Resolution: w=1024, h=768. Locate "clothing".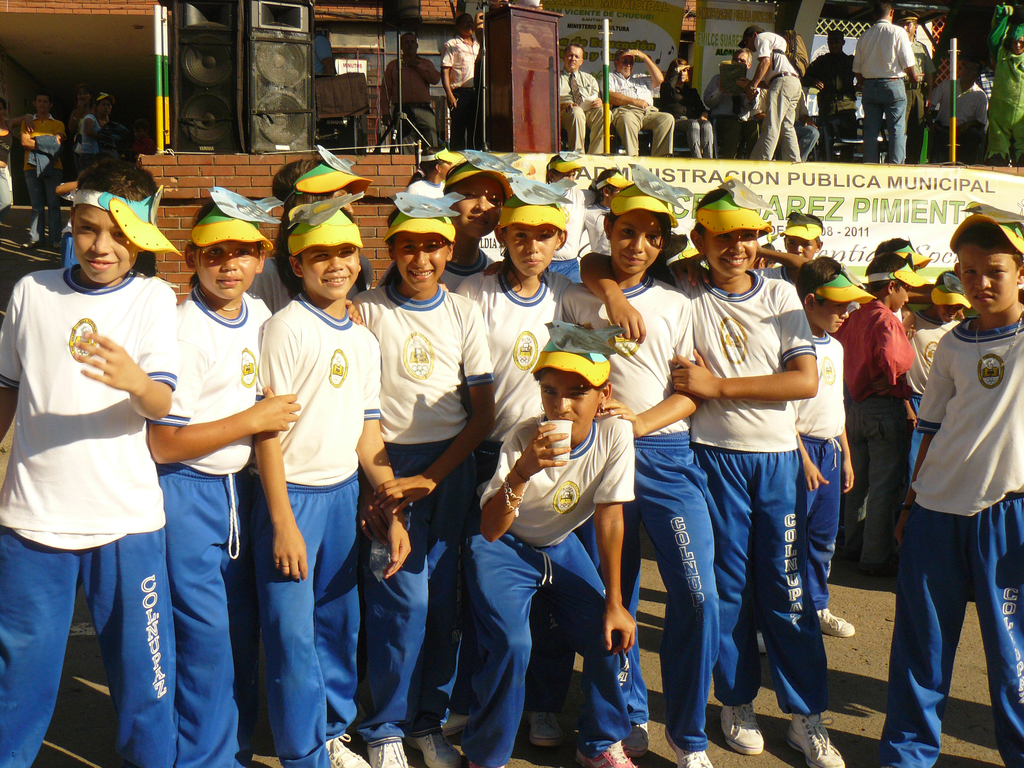
(544,181,601,291).
